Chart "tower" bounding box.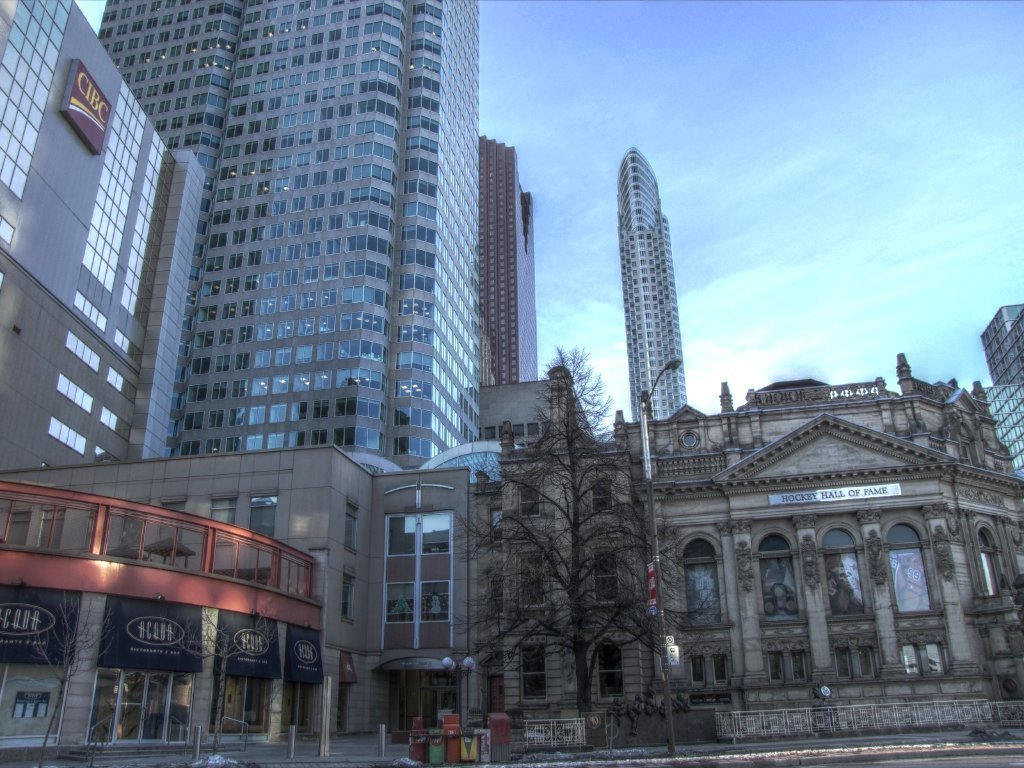
Charted: <box>486,132,536,384</box>.
